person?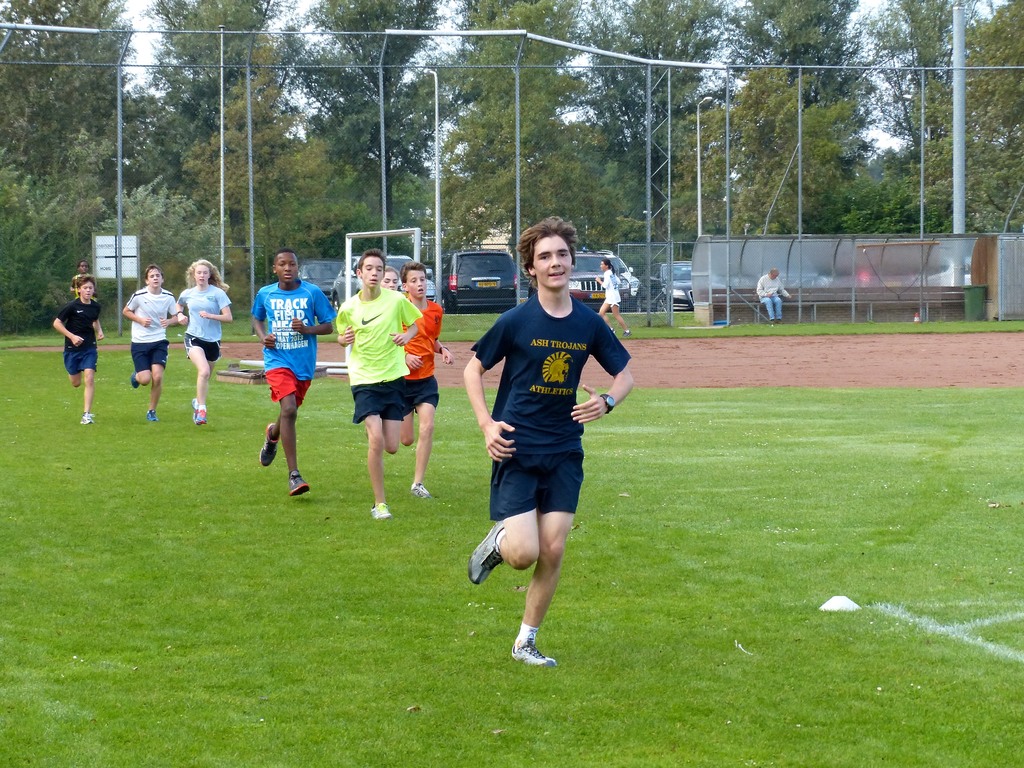
region(397, 257, 454, 497)
